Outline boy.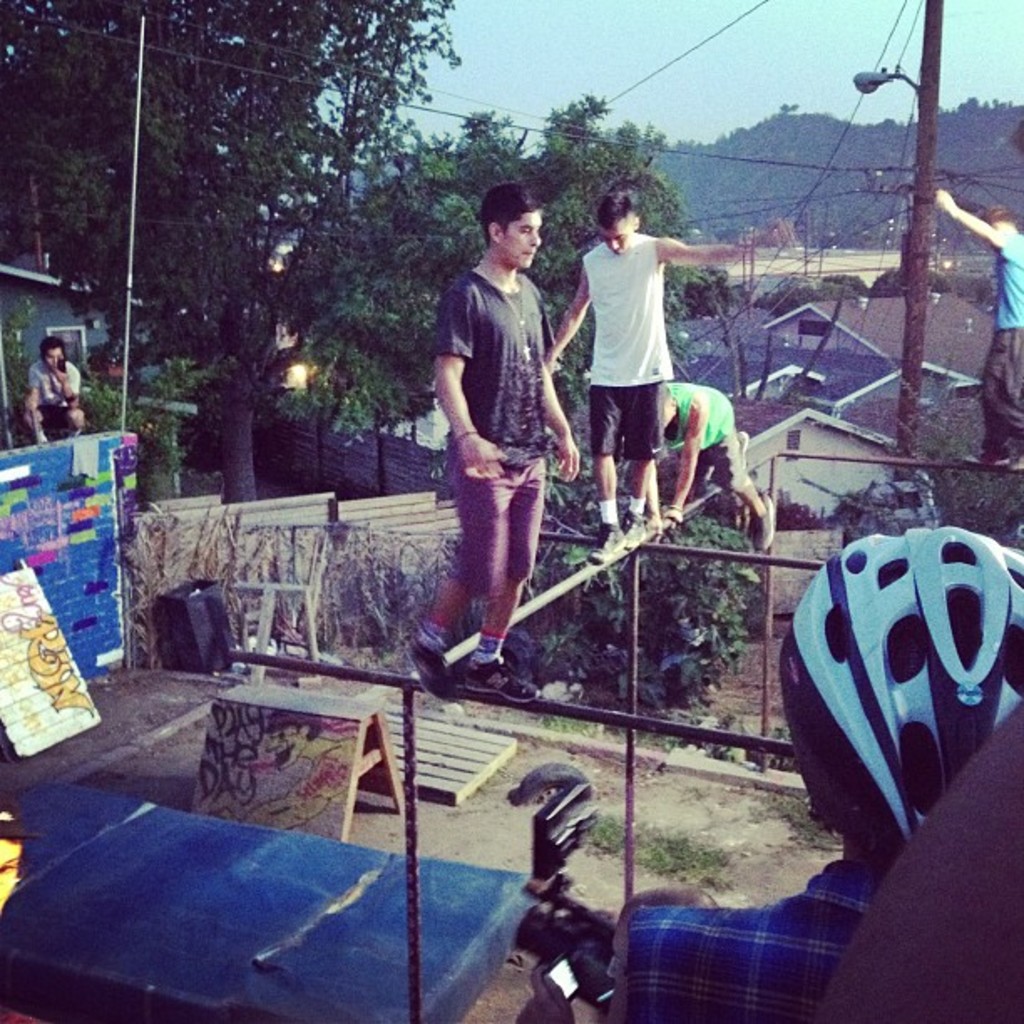
Outline: 23:336:85:440.
